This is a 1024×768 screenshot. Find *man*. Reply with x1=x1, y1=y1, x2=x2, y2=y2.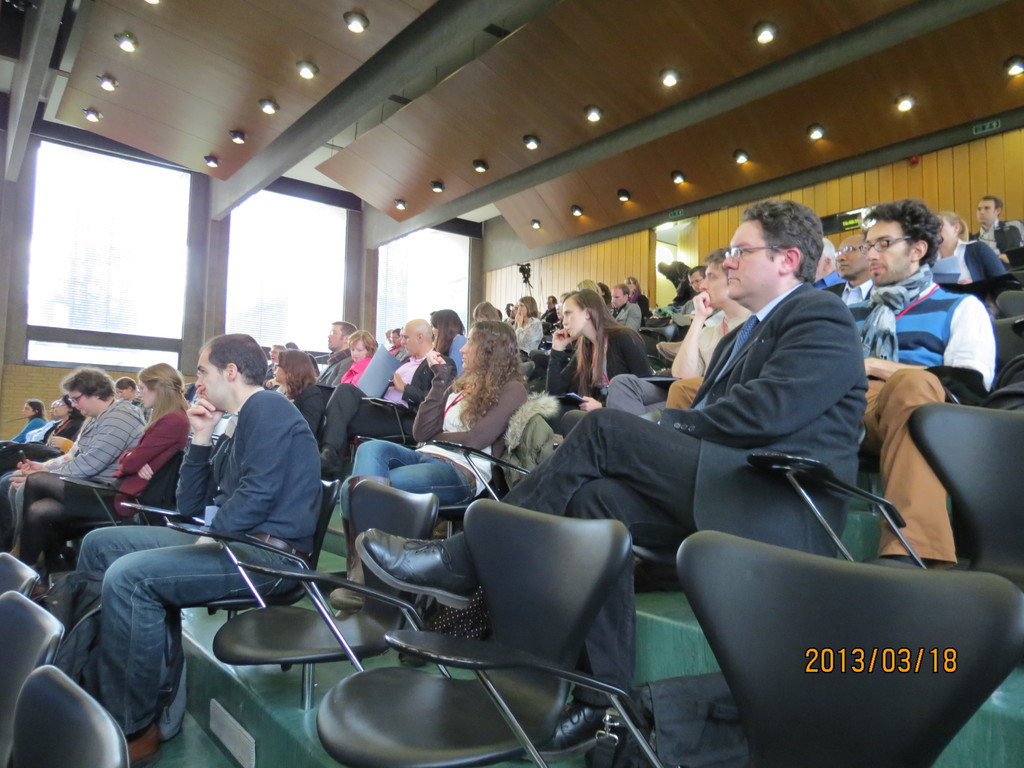
x1=972, y1=186, x2=1018, y2=278.
